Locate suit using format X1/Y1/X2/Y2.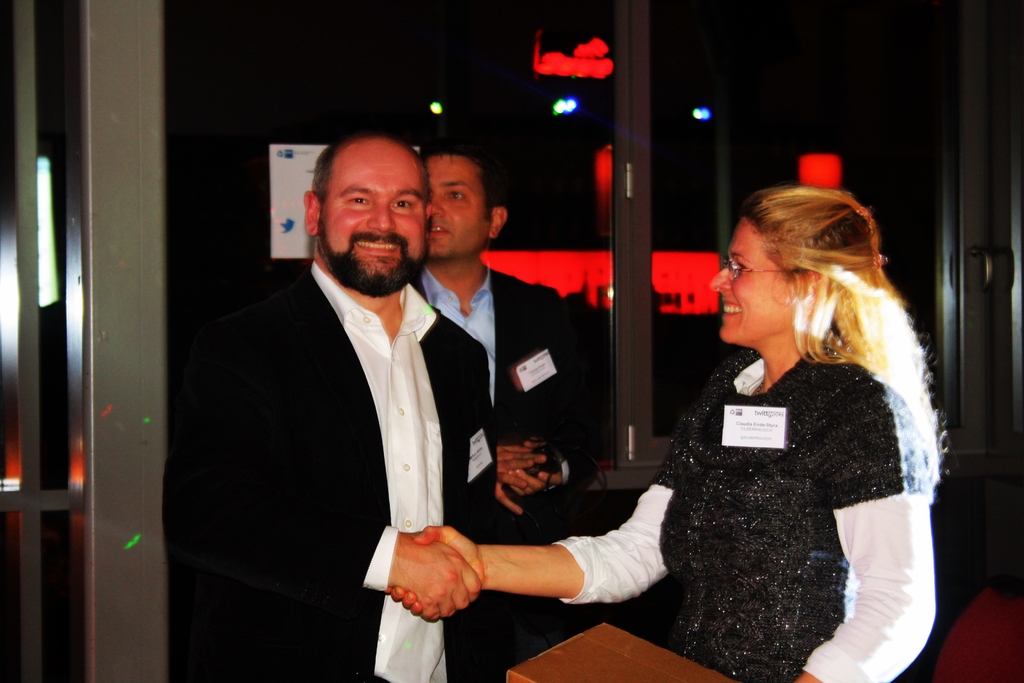
164/145/514/673.
